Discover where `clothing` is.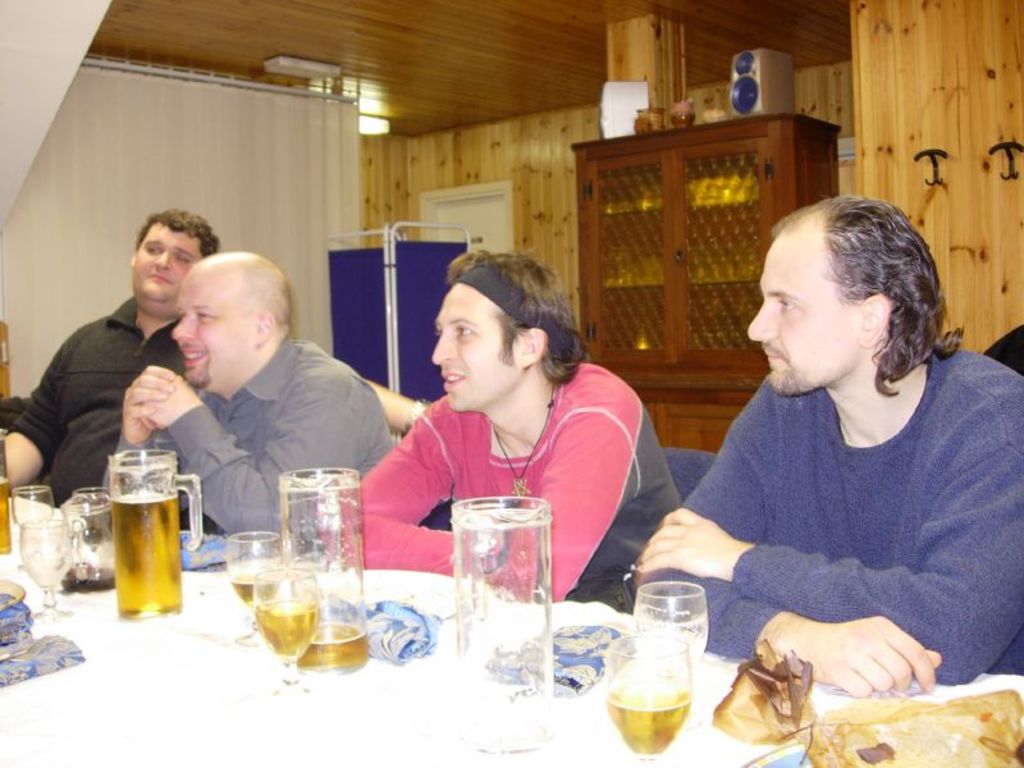
Discovered at {"left": 344, "top": 361, "right": 684, "bottom": 616}.
